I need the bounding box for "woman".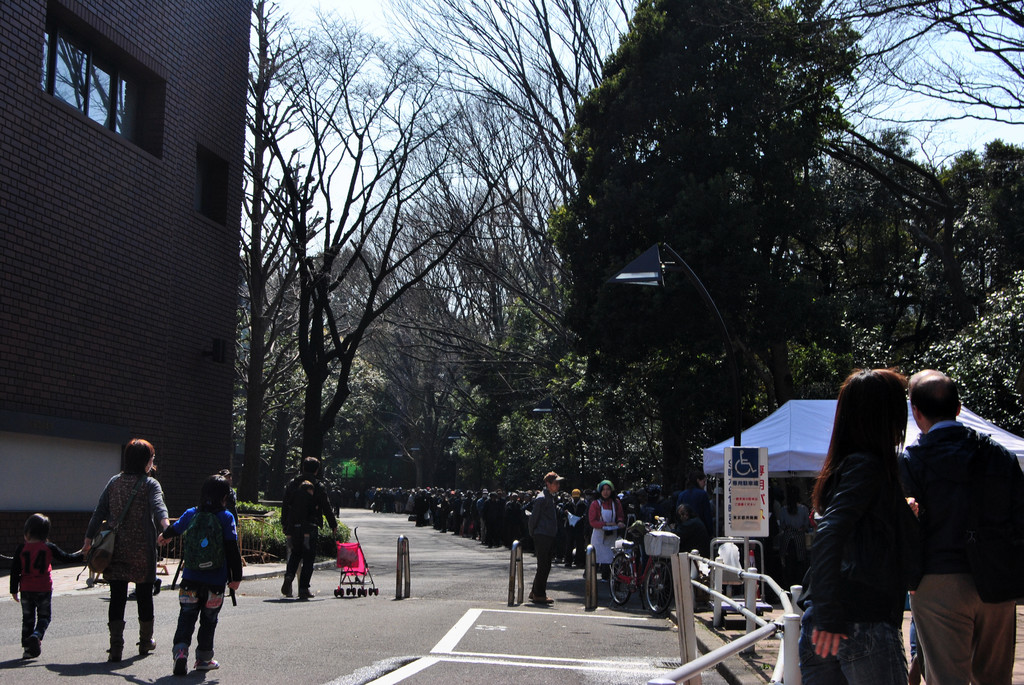
Here it is: locate(799, 374, 929, 684).
